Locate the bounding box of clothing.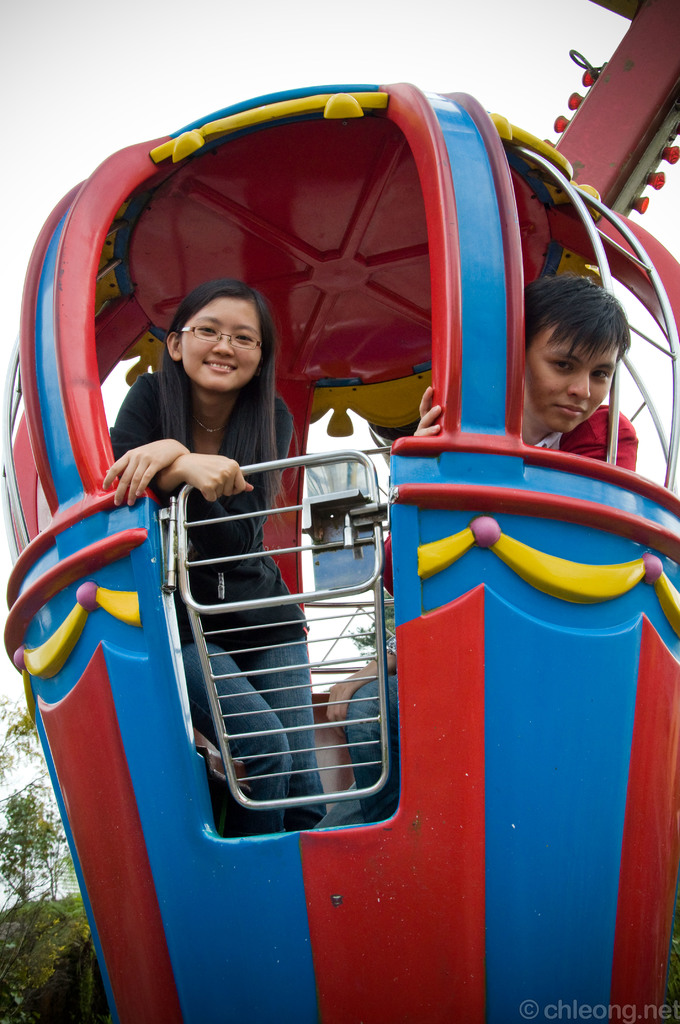
Bounding box: box=[99, 355, 389, 808].
